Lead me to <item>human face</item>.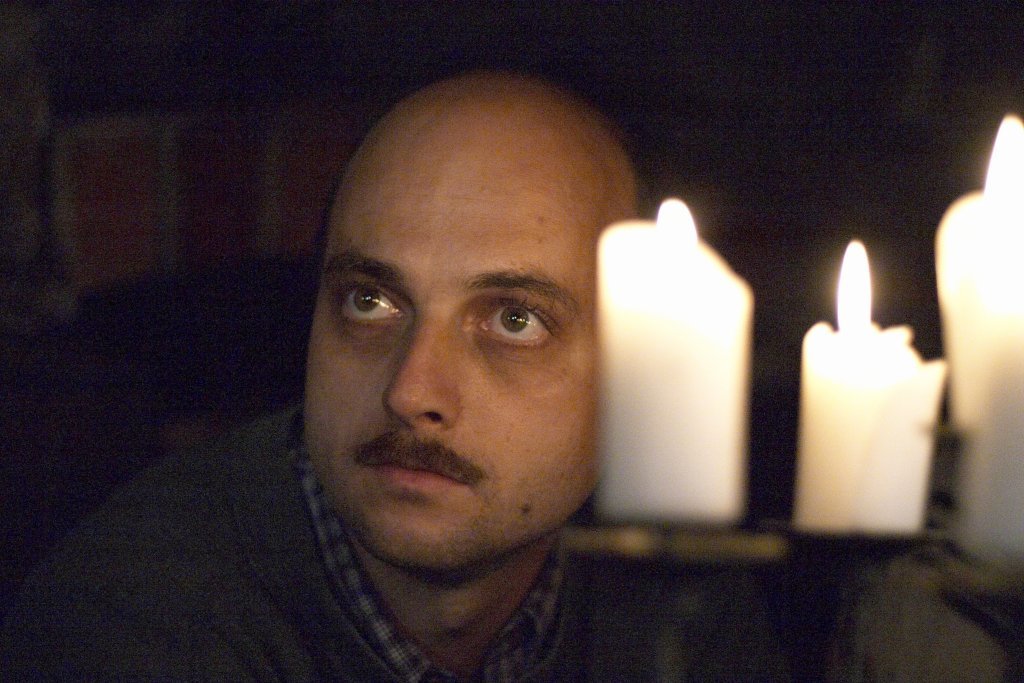
Lead to <box>297,99,642,574</box>.
